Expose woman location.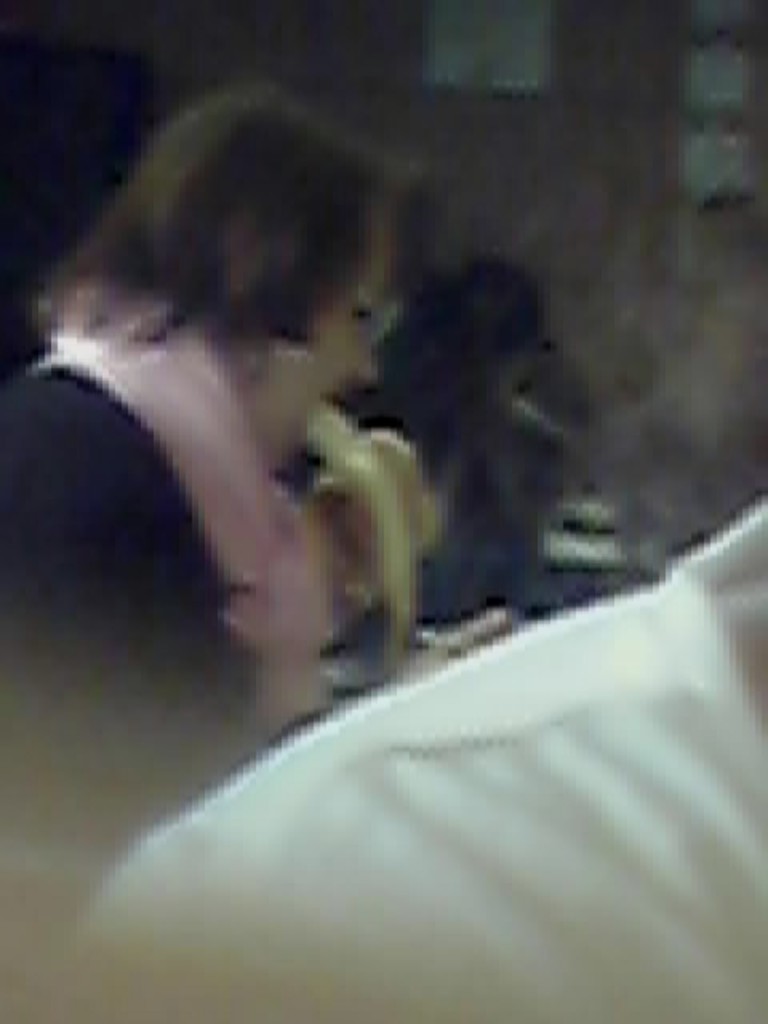
Exposed at rect(11, 83, 485, 722).
